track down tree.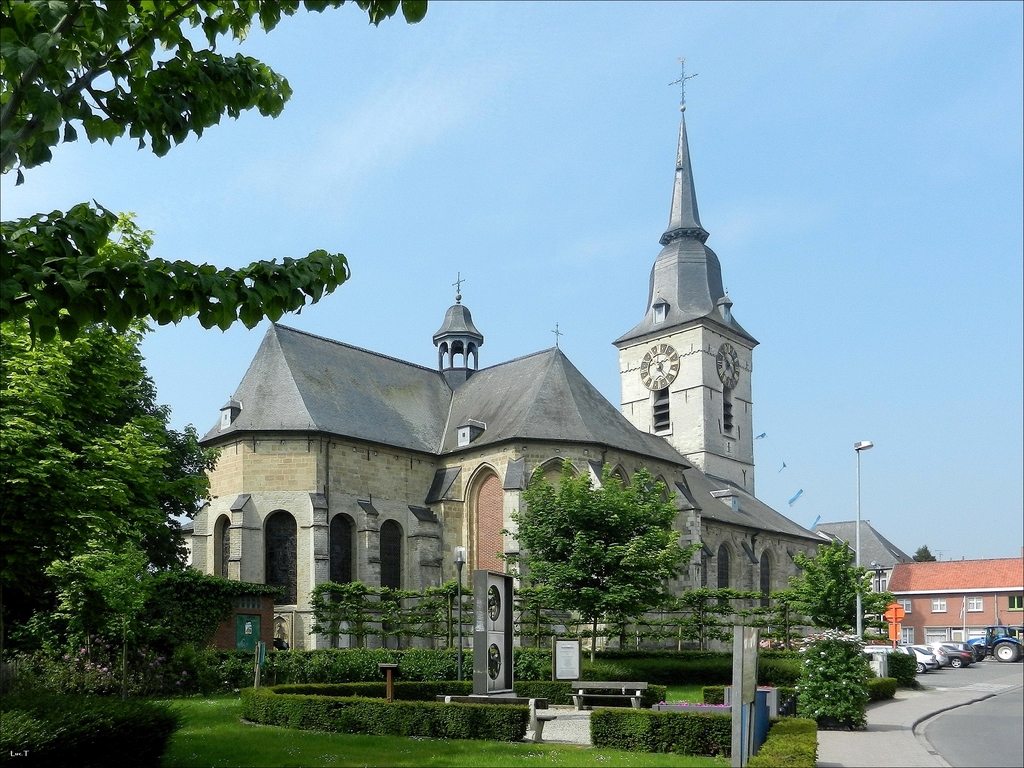
Tracked to [4,207,226,669].
